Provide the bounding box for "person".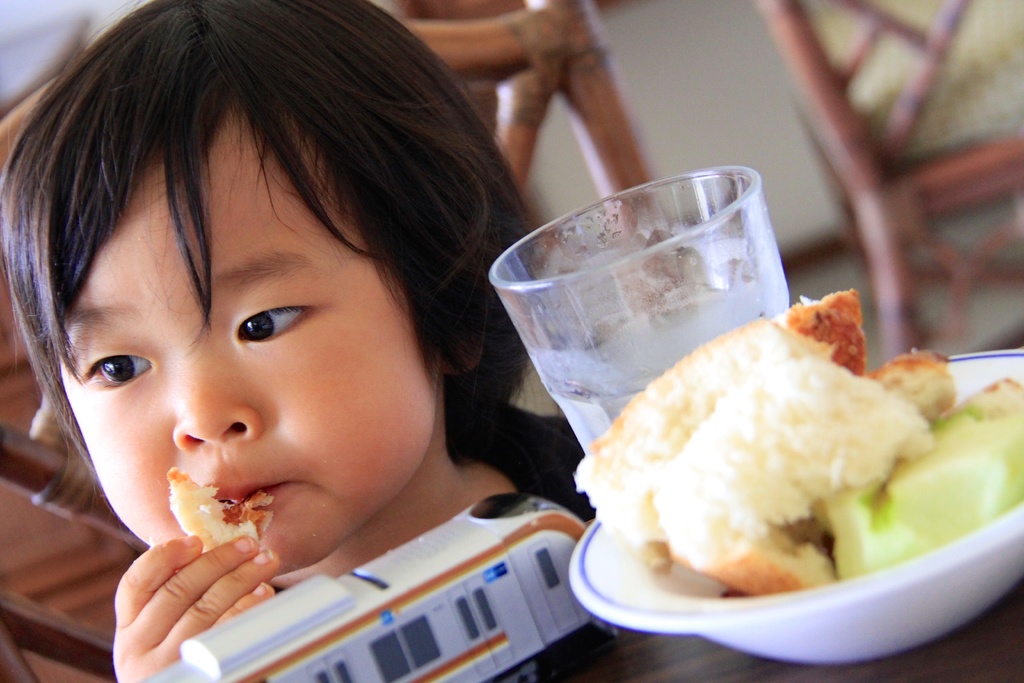
{"left": 0, "top": 0, "right": 590, "bottom": 682}.
